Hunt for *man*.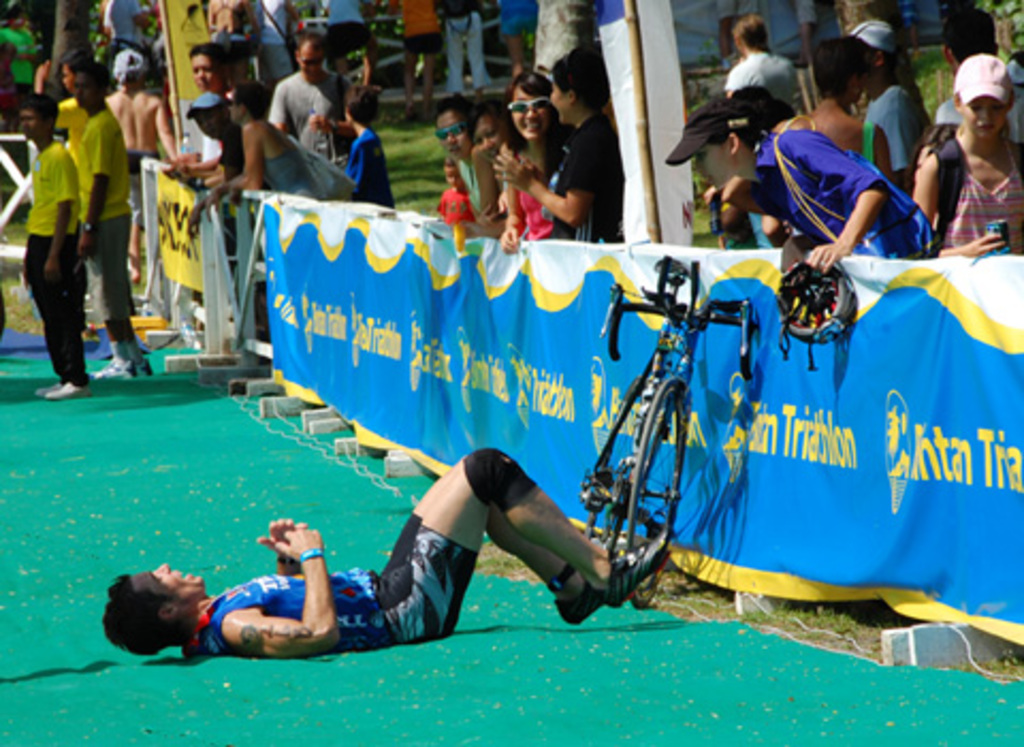
Hunted down at 96, 427, 681, 649.
